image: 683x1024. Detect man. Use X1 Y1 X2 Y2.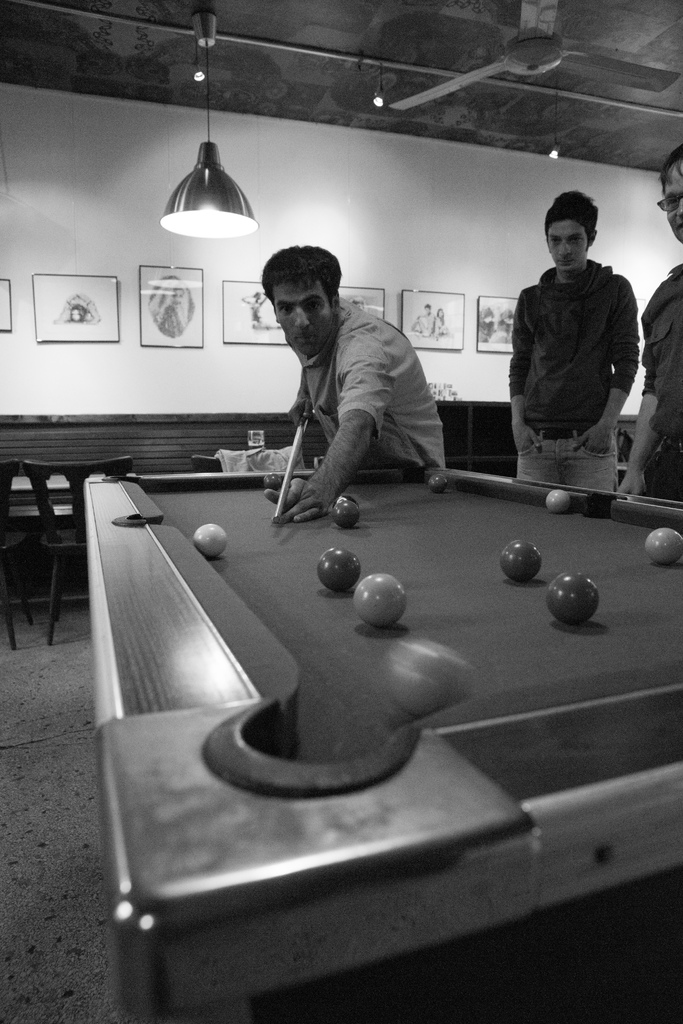
602 150 682 512.
